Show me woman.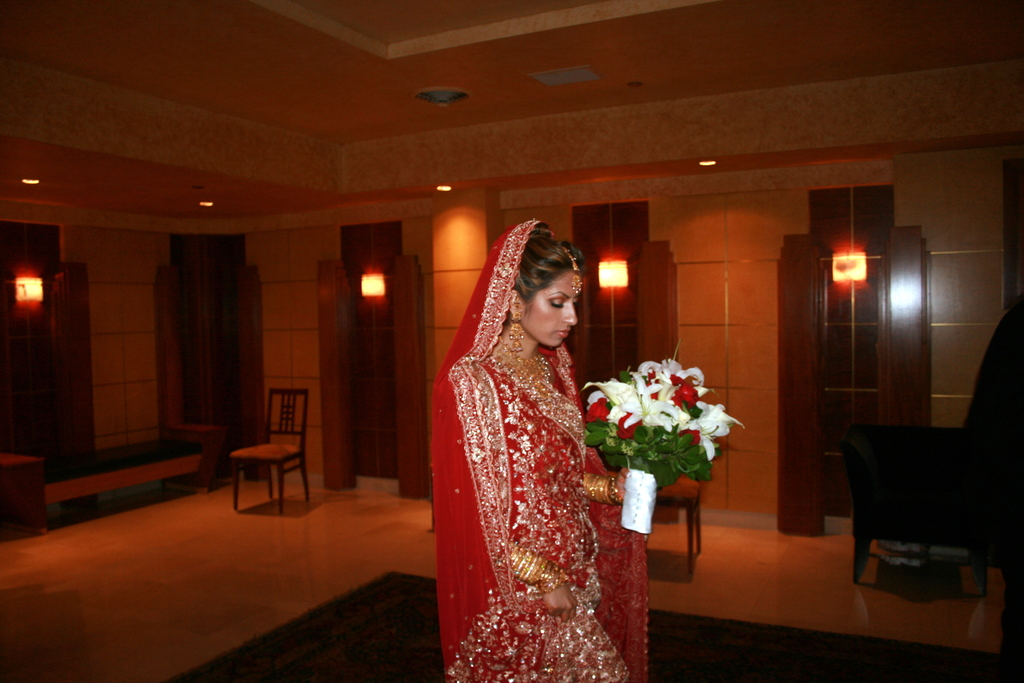
woman is here: (left=434, top=205, right=650, bottom=664).
